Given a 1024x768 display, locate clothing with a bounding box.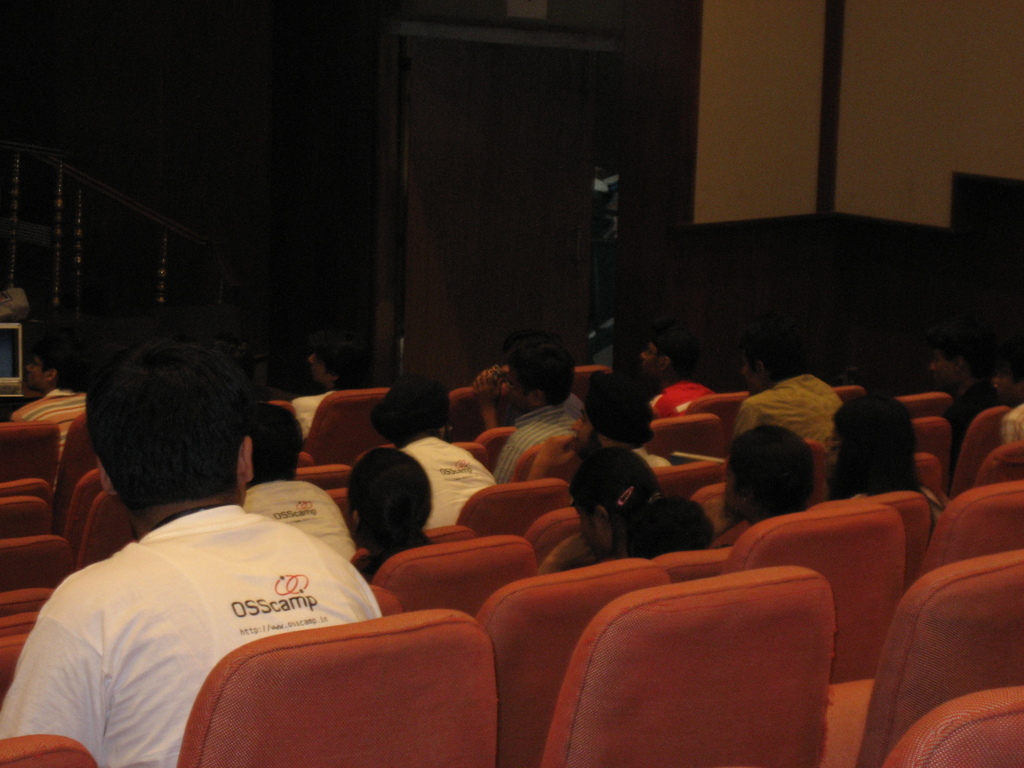
Located: {"x1": 294, "y1": 385, "x2": 332, "y2": 440}.
